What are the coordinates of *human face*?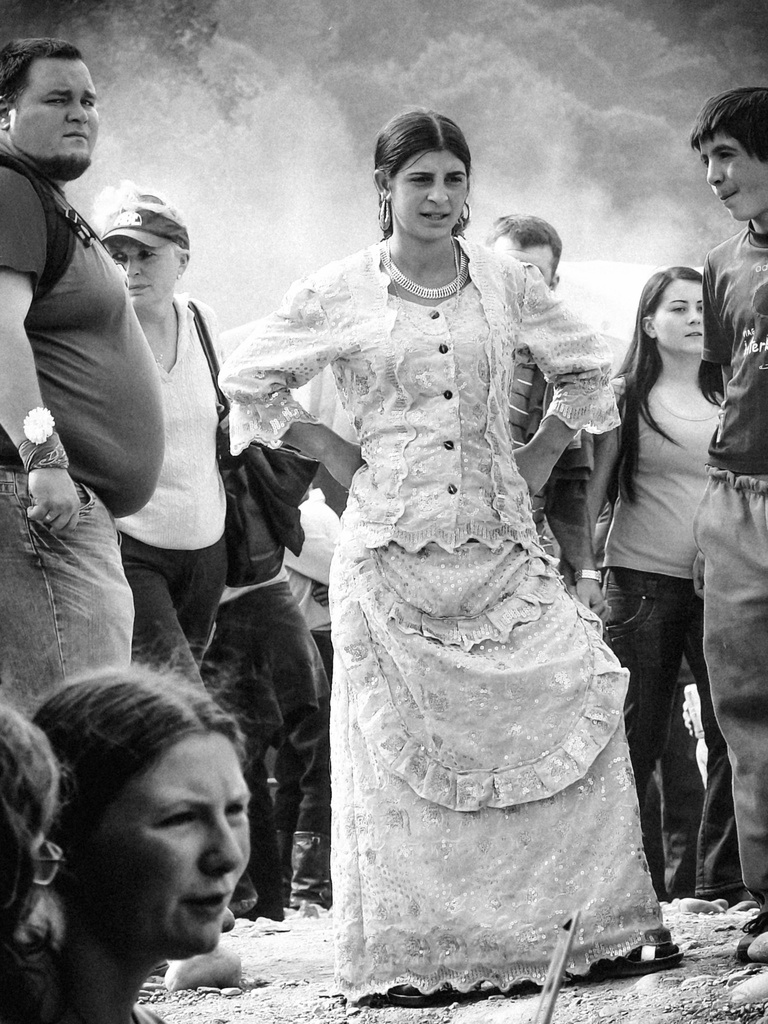
701/123/767/221.
